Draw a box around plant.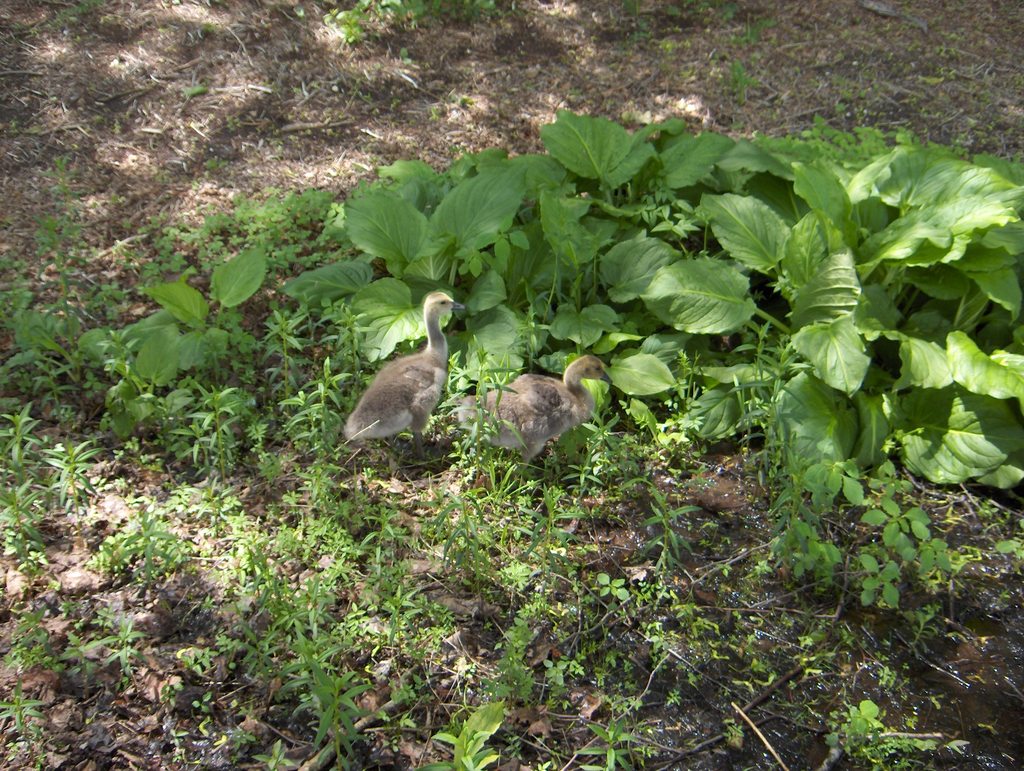
l=637, t=564, r=809, b=708.
